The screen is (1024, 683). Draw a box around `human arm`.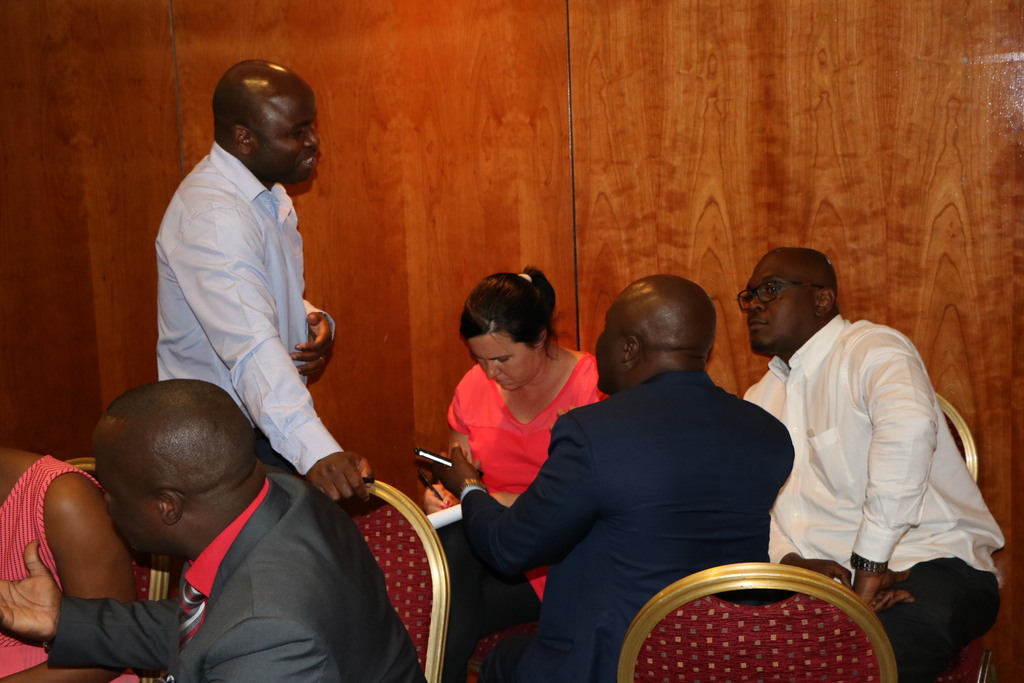
195/617/341/682.
